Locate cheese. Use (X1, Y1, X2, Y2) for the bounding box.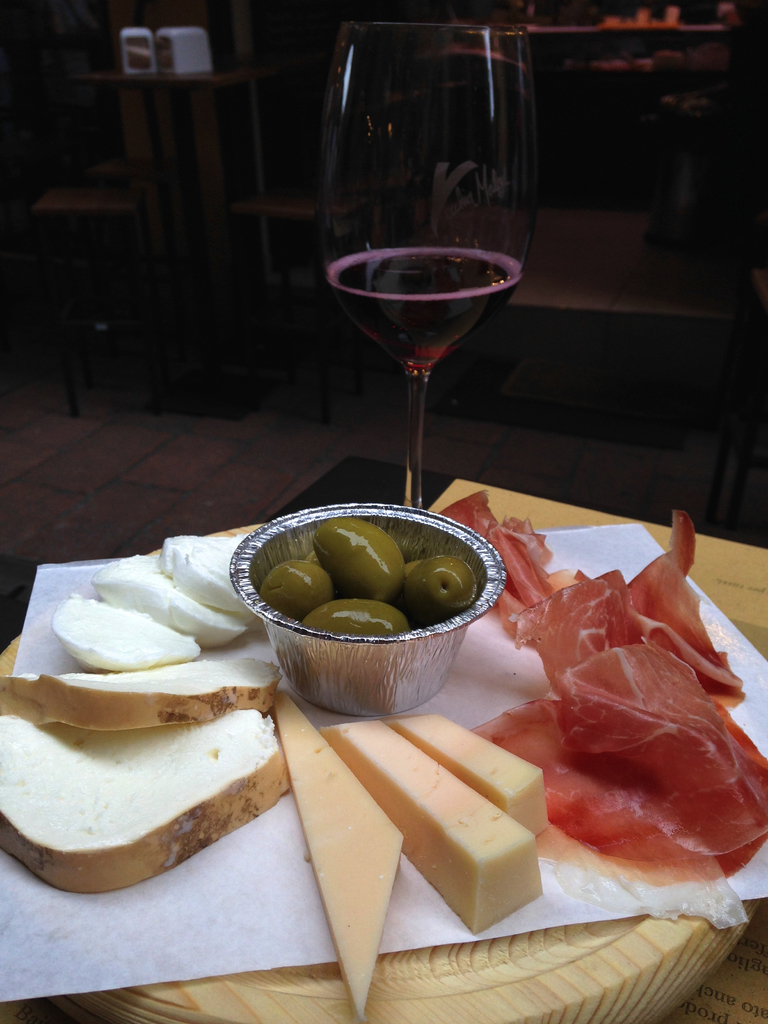
(0, 711, 288, 891).
